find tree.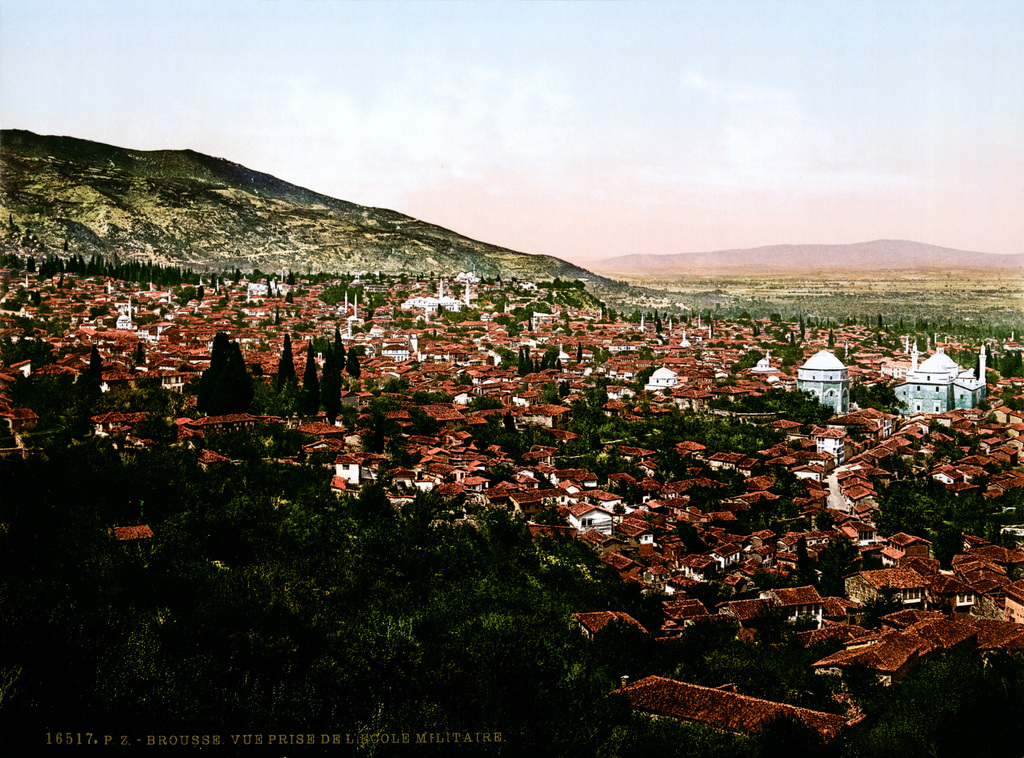
(x1=321, y1=276, x2=362, y2=308).
